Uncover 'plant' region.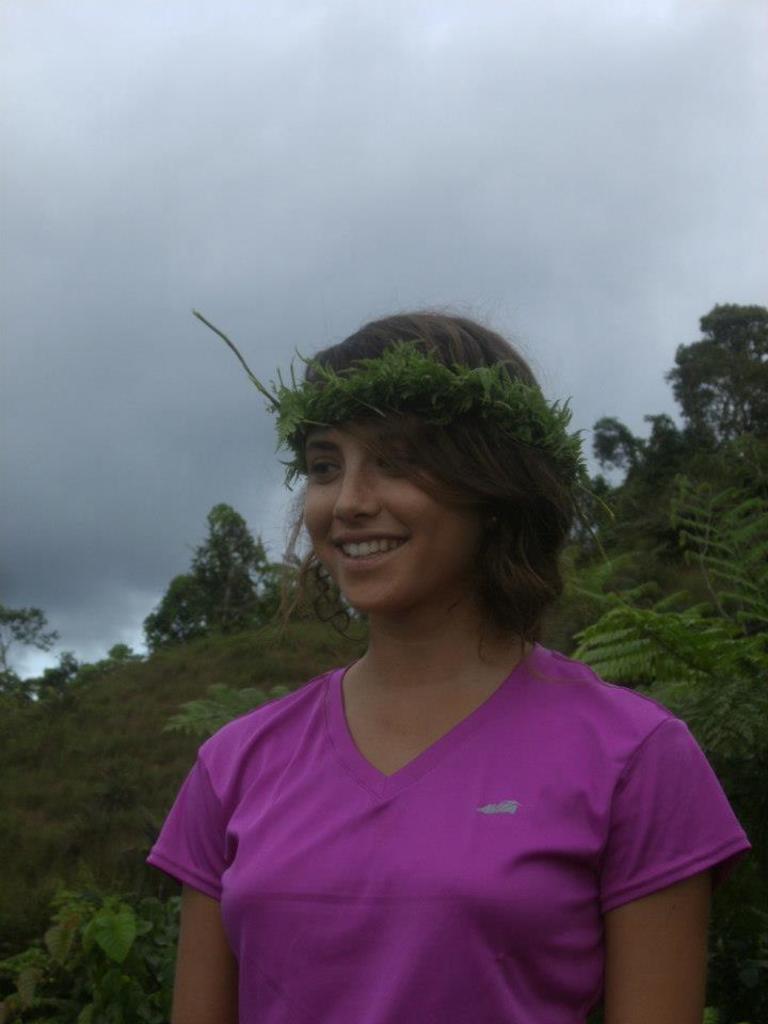
Uncovered: Rect(17, 833, 169, 1023).
